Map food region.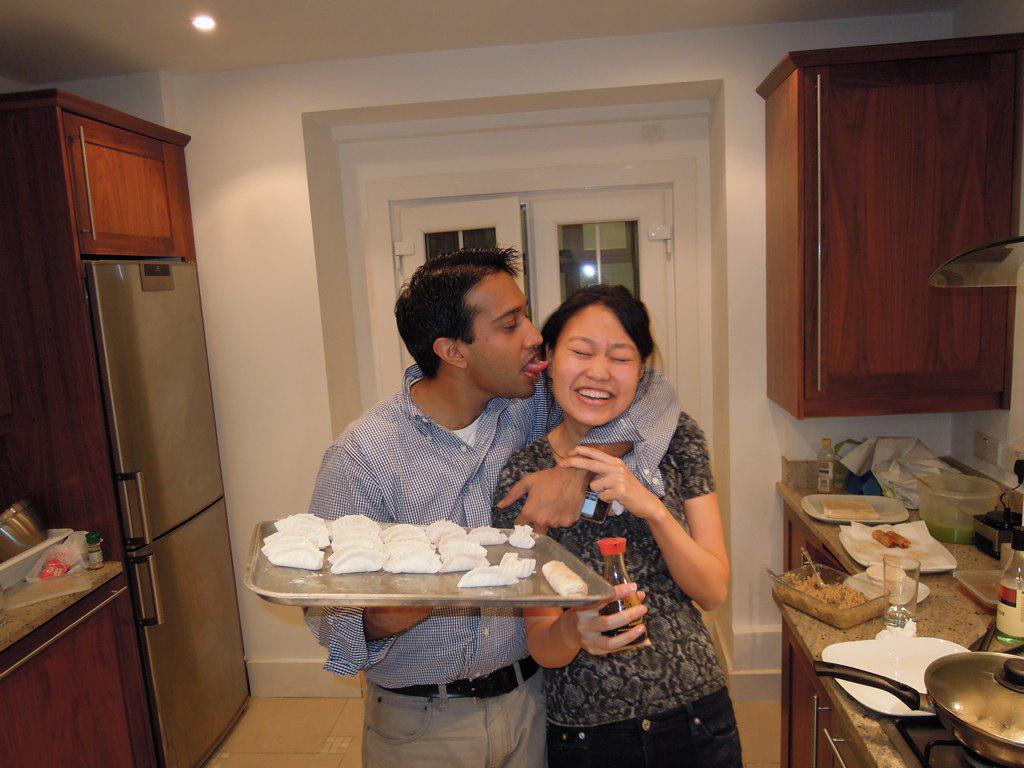
Mapped to BBox(538, 558, 594, 598).
